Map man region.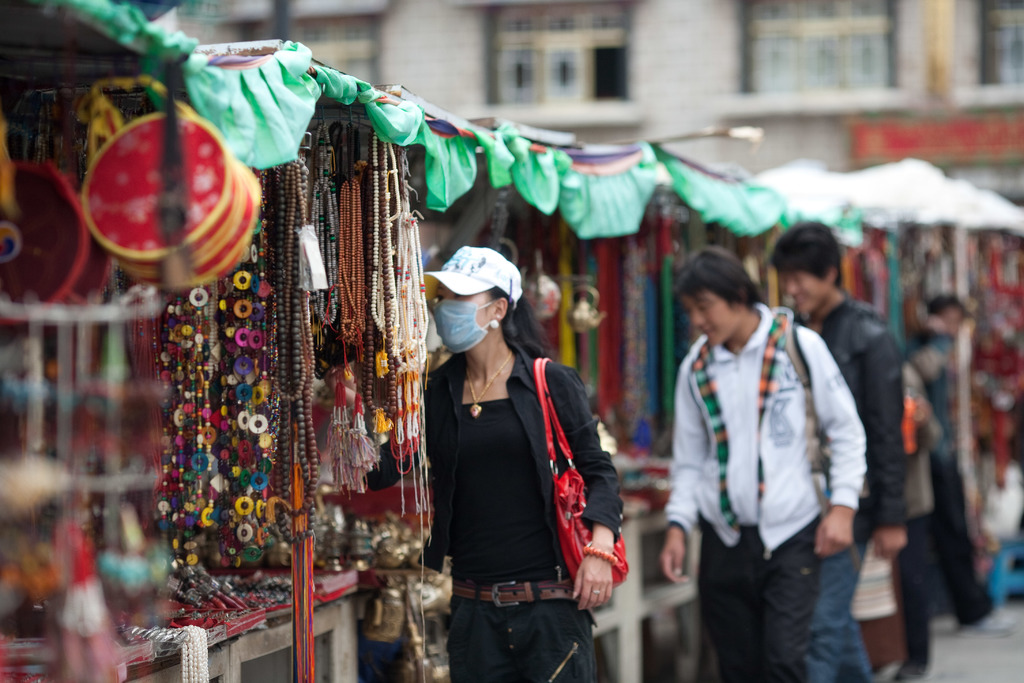
Mapped to pyautogui.locateOnScreen(767, 225, 931, 682).
